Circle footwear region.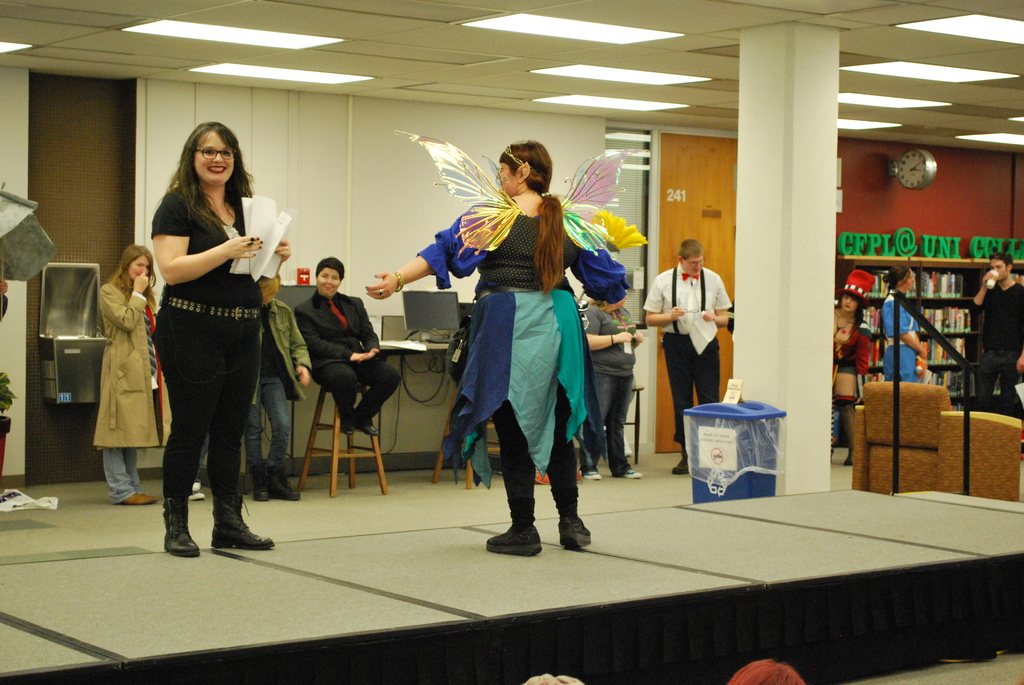
Region: 563 520 588 546.
